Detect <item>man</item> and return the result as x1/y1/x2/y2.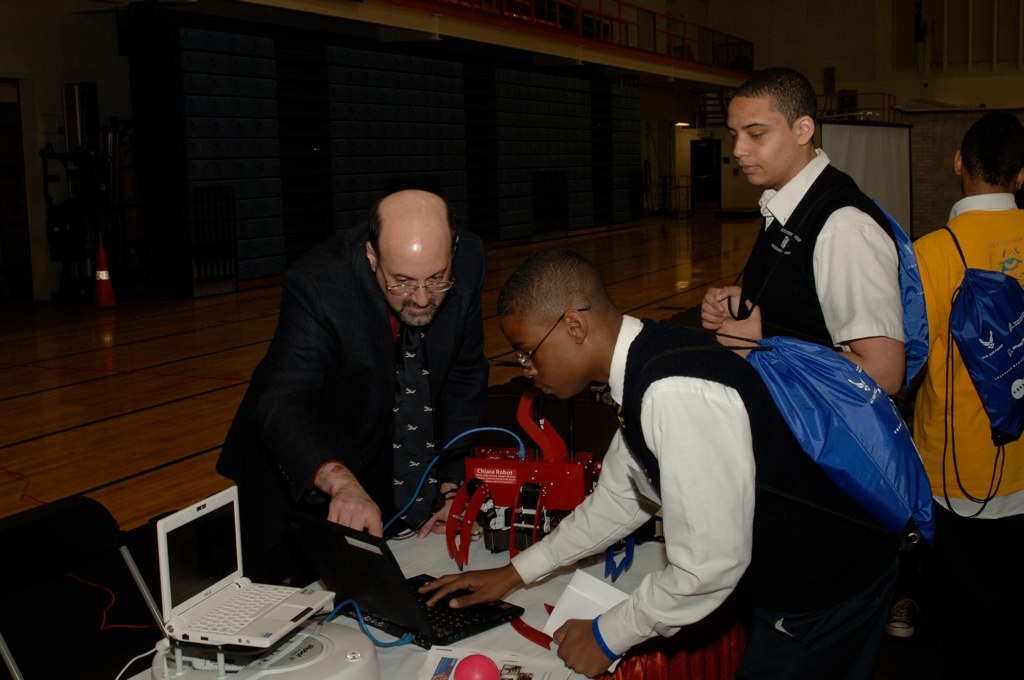
891/113/1023/679.
